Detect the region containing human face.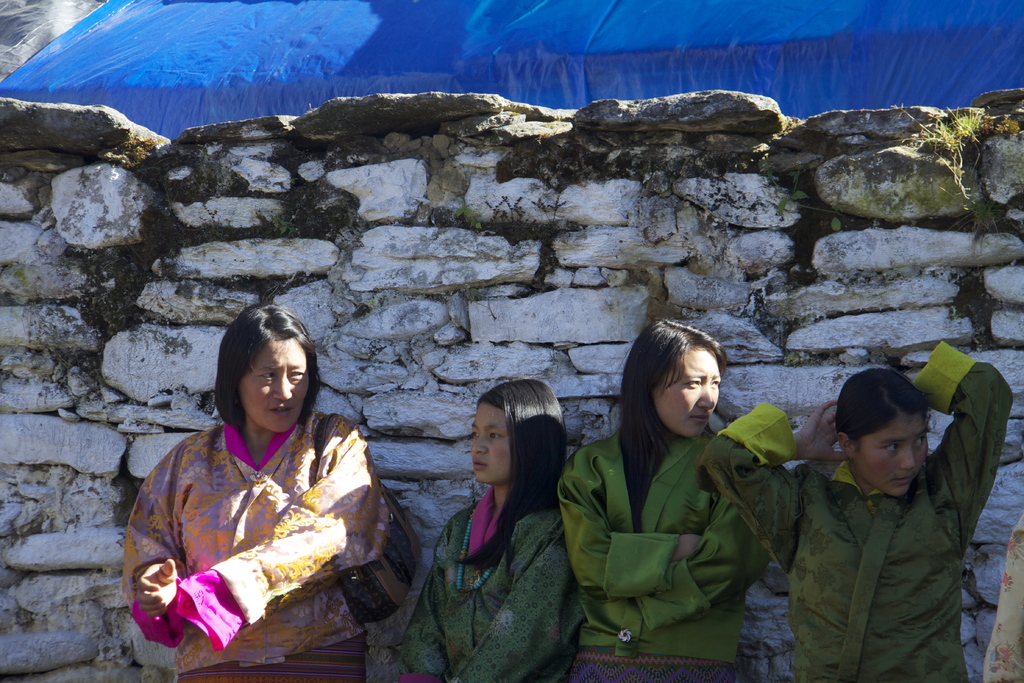
select_region(474, 402, 513, 482).
